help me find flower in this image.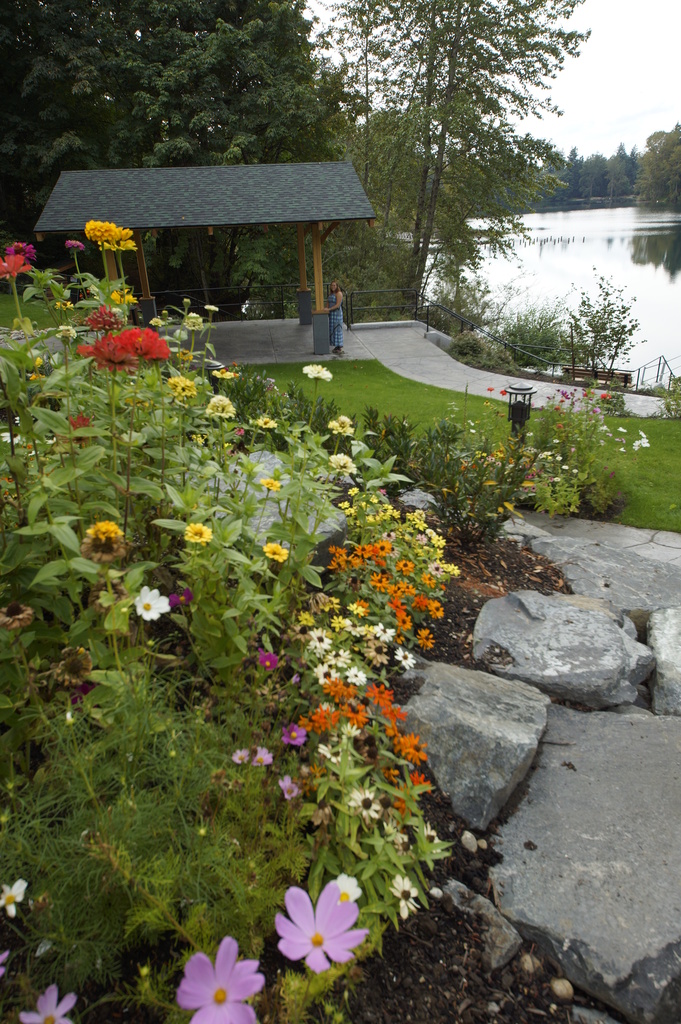
Found it: left=301, top=359, right=340, bottom=382.
